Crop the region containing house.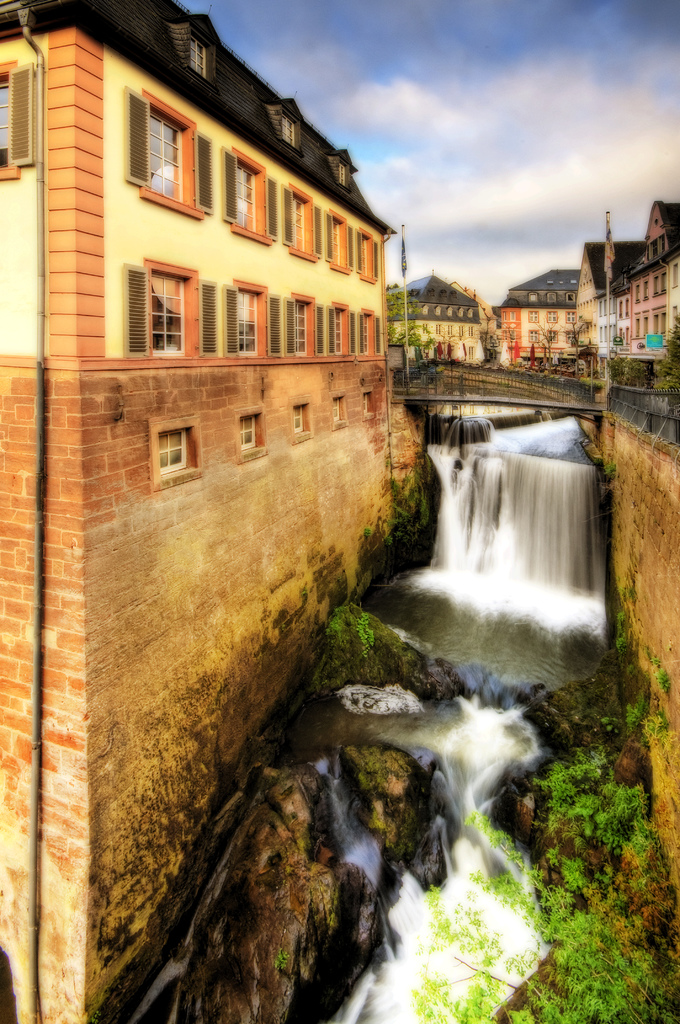
Crop region: (x1=0, y1=0, x2=412, y2=1023).
